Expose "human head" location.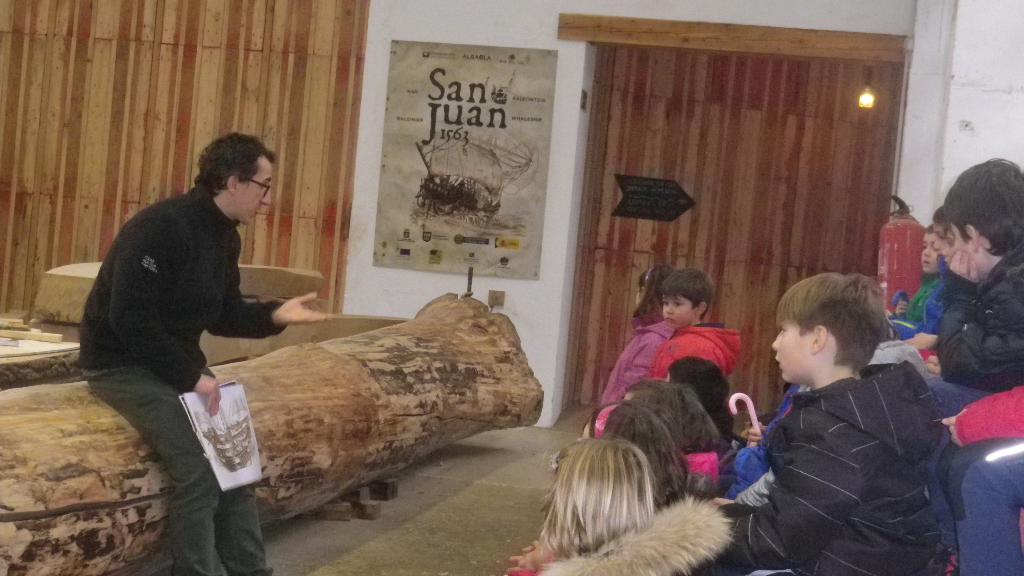
Exposed at x1=921 y1=226 x2=941 y2=272.
